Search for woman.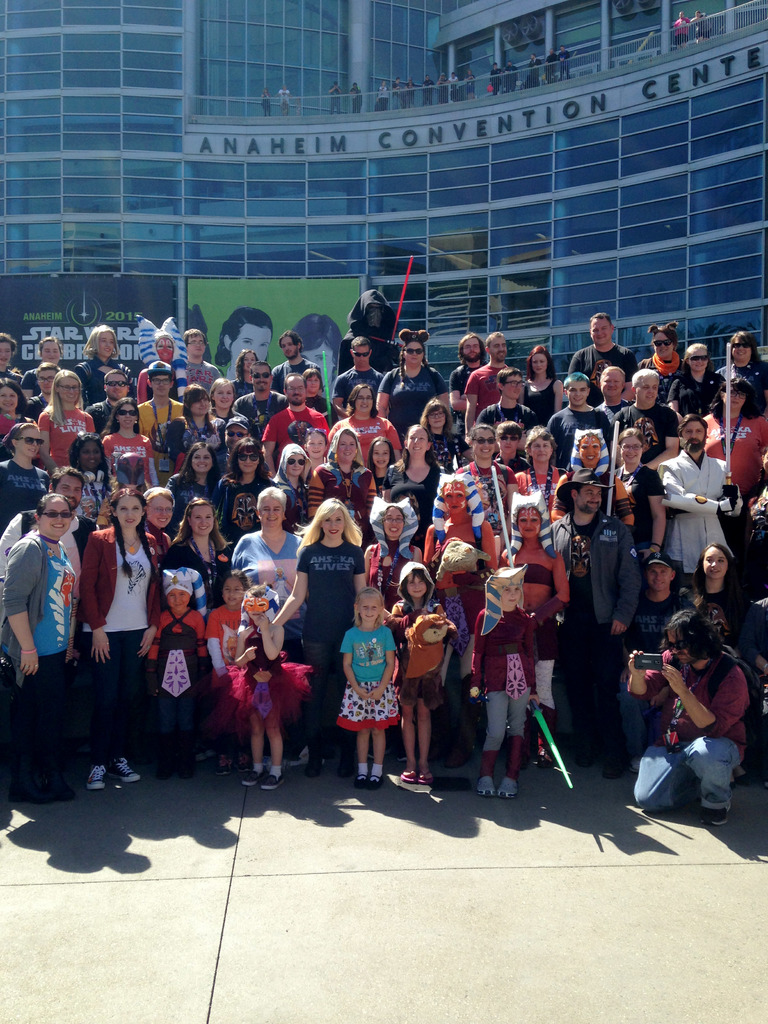
Found at <region>419, 397, 464, 478</region>.
